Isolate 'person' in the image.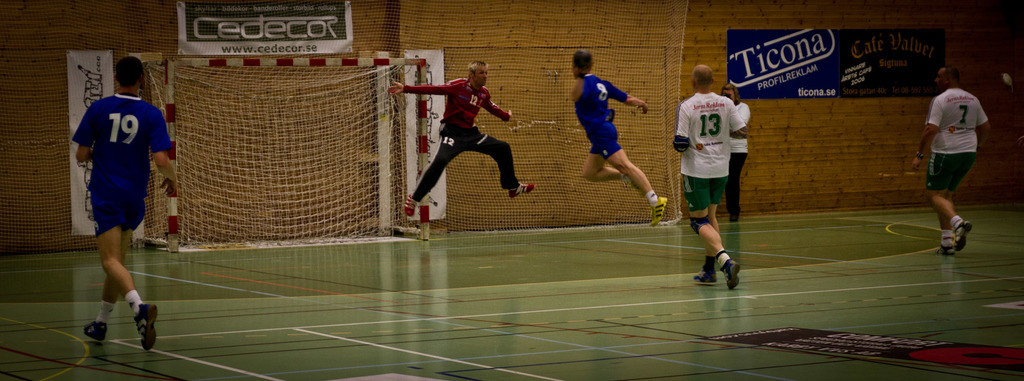
Isolated region: locate(908, 65, 989, 258).
